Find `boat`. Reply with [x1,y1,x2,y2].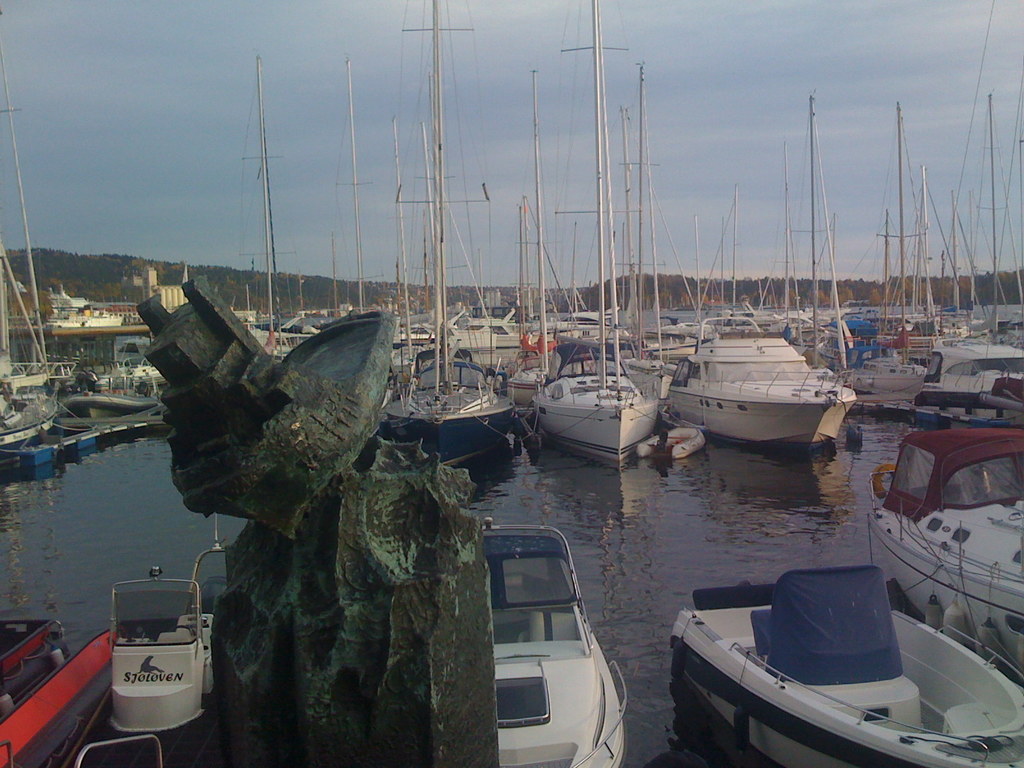
[675,564,1023,767].
